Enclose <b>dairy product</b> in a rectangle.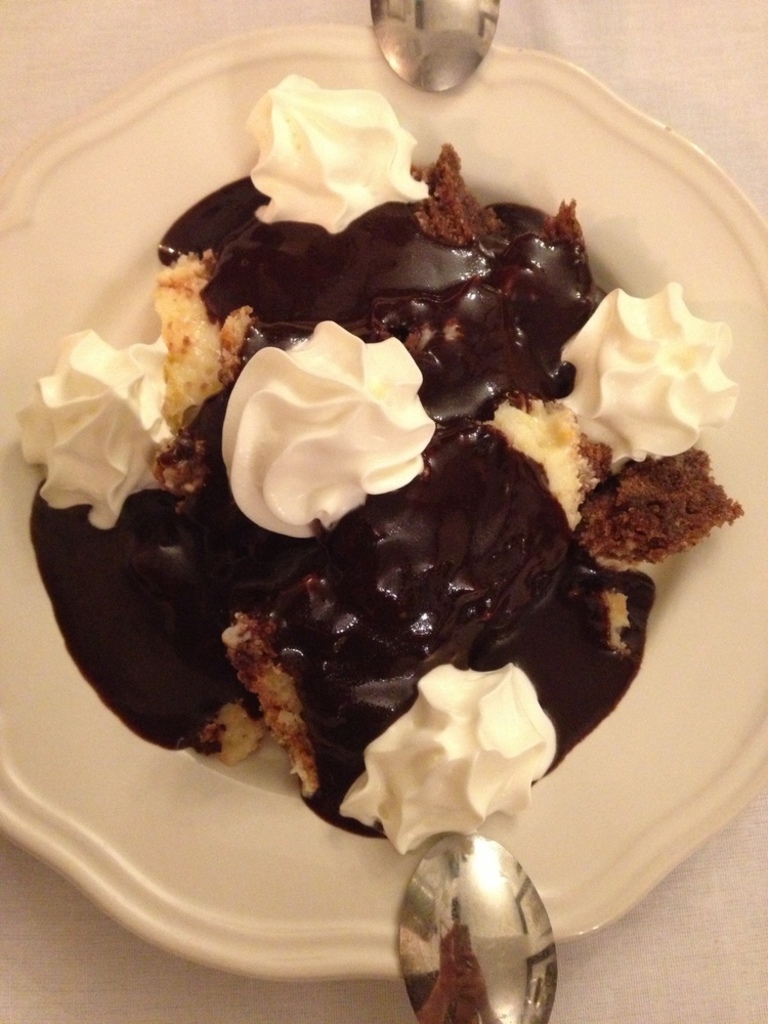
crop(215, 321, 451, 525).
